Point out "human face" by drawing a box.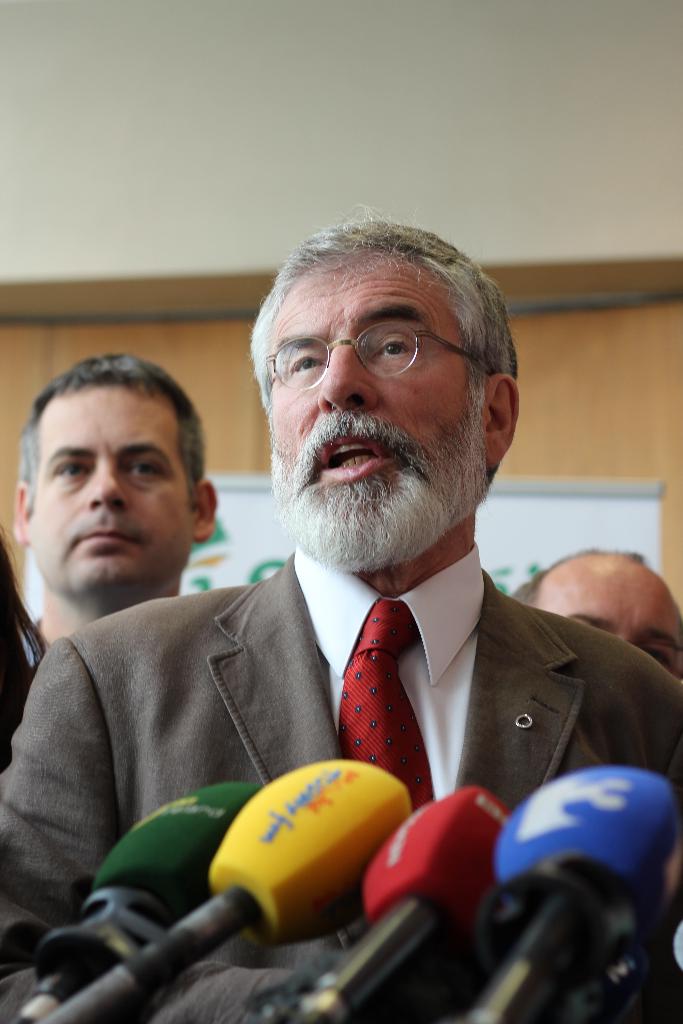
[277,283,486,509].
